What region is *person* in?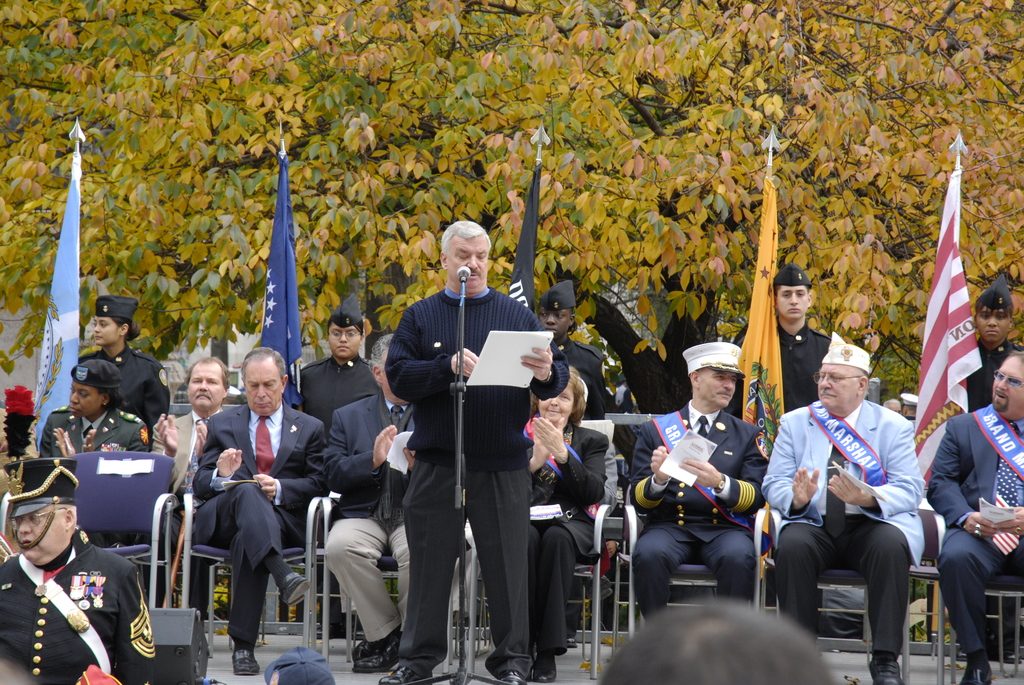
320/330/426/672.
